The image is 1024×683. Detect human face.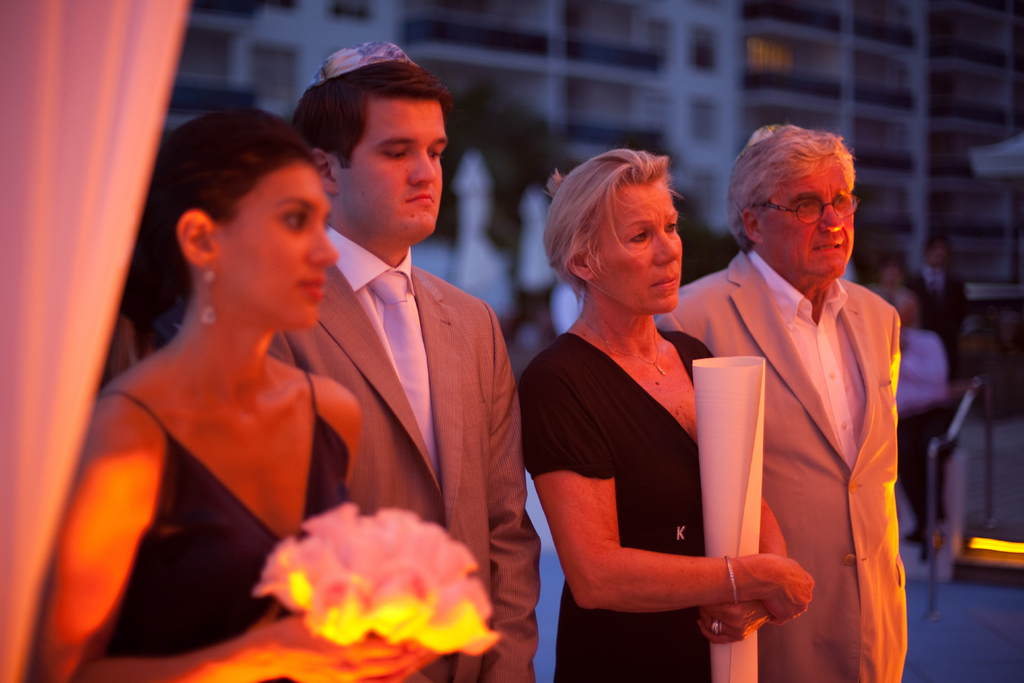
Detection: (x1=757, y1=167, x2=853, y2=278).
